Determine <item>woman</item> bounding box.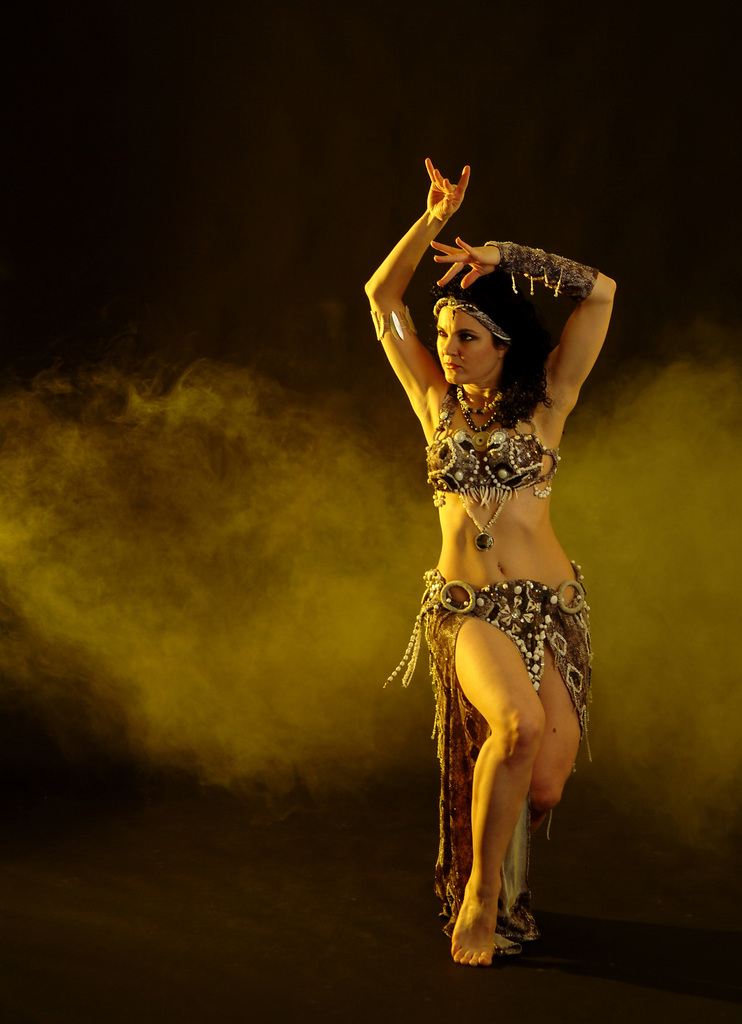
Determined: region(343, 147, 625, 970).
